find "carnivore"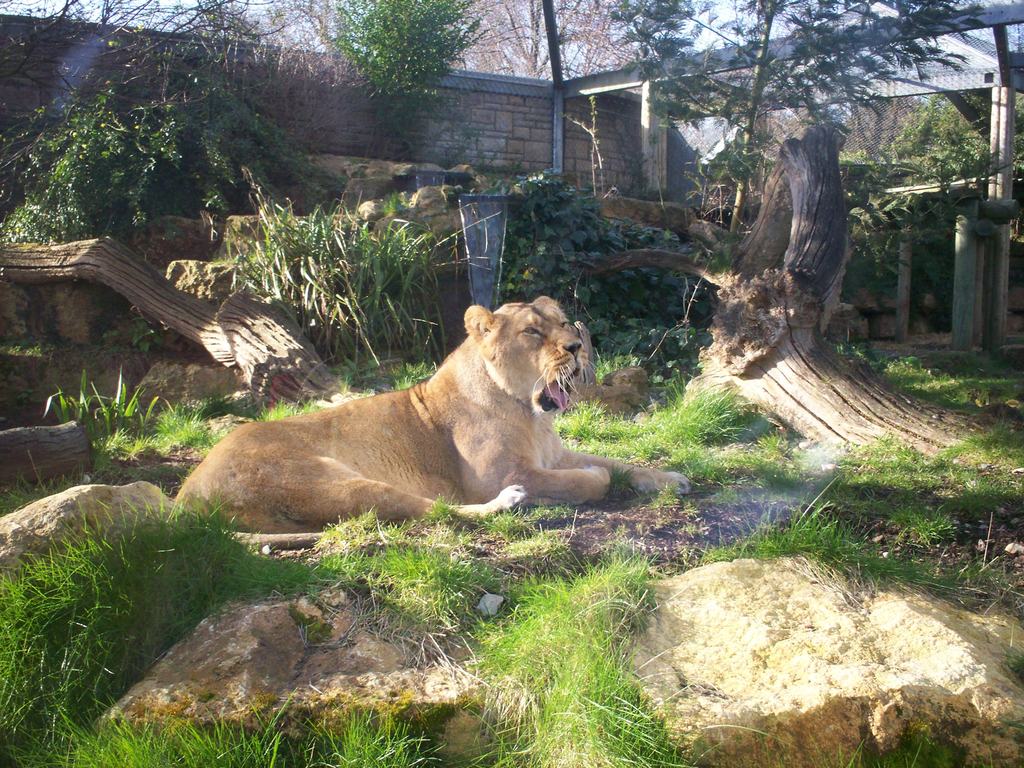
[left=184, top=284, right=608, bottom=547]
